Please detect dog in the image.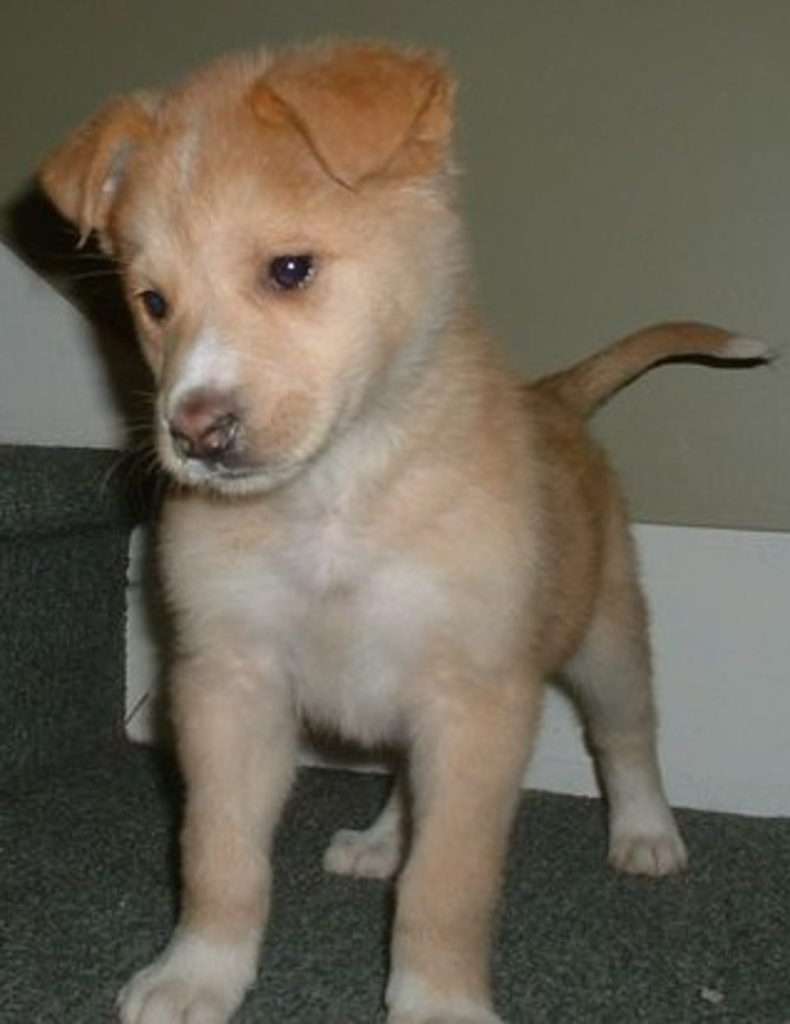
30, 35, 780, 1022.
